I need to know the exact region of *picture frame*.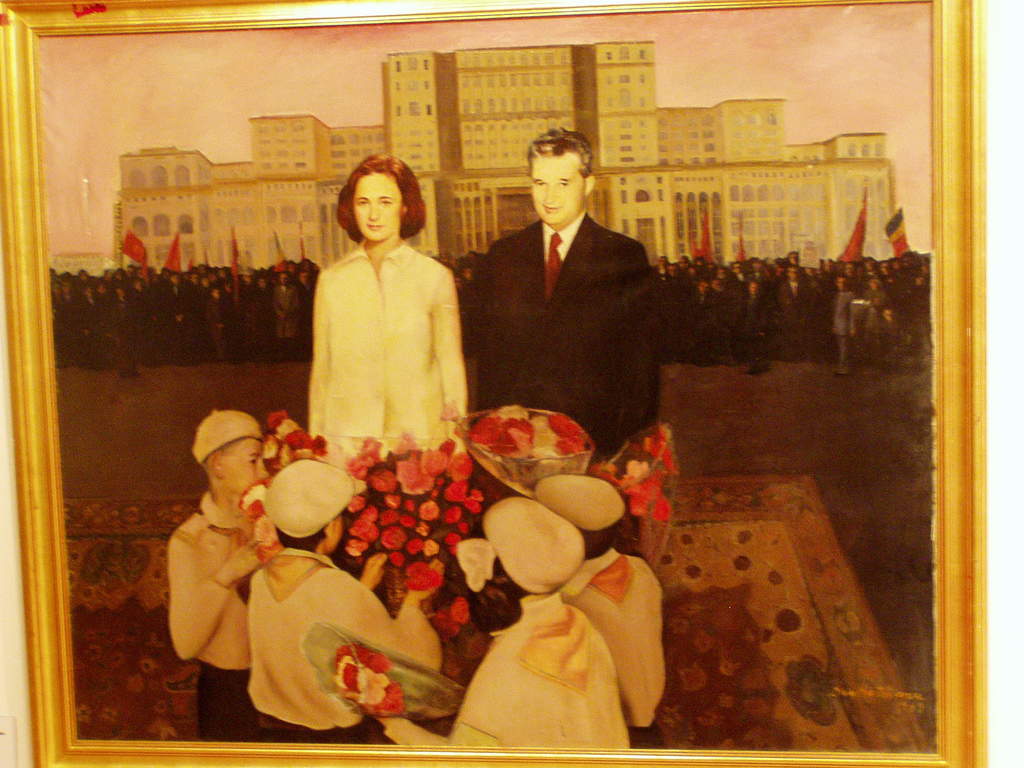
Region: {"left": 5, "top": 0, "right": 1021, "bottom": 740}.
